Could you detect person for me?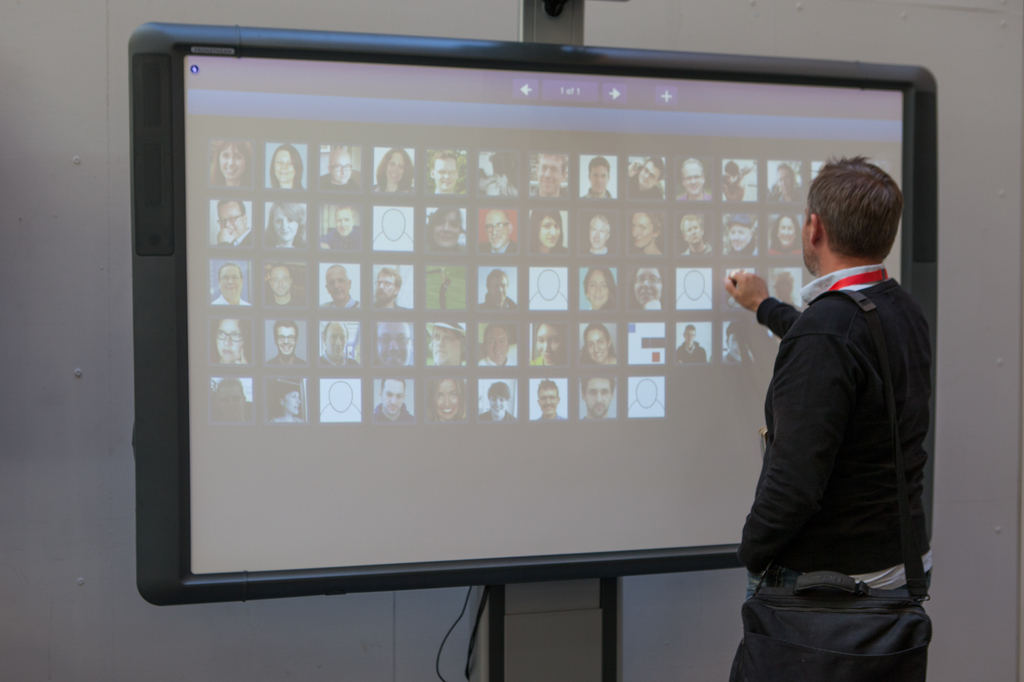
Detection result: <region>528, 319, 571, 370</region>.
